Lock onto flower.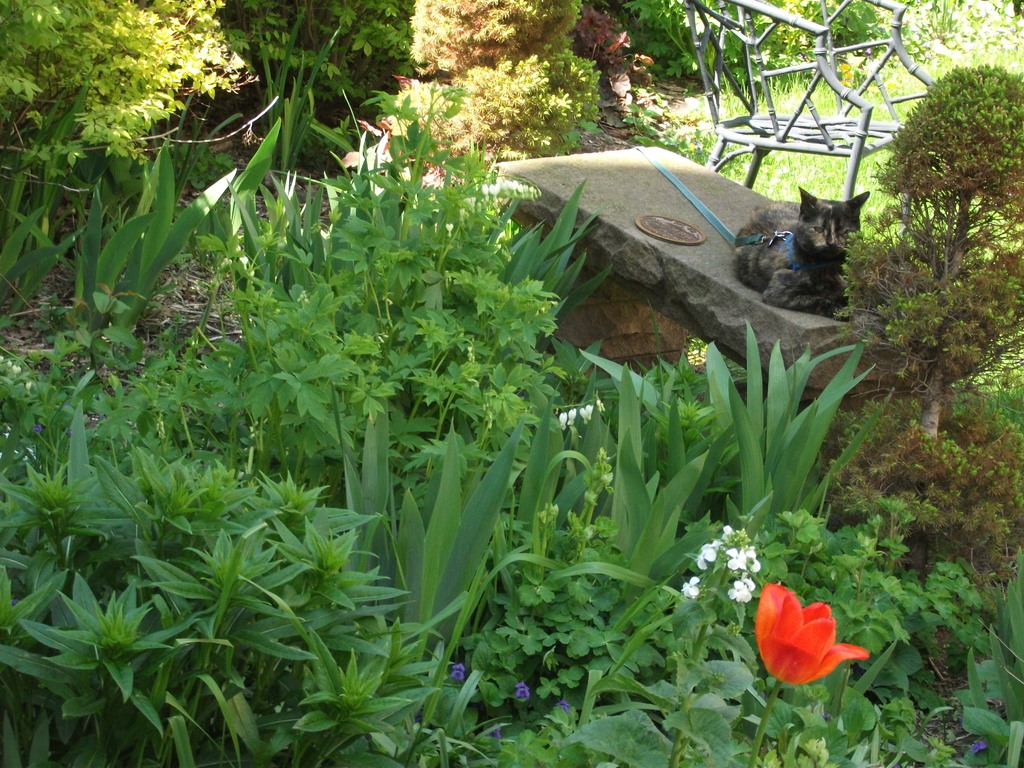
Locked: x1=446, y1=664, x2=465, y2=683.
